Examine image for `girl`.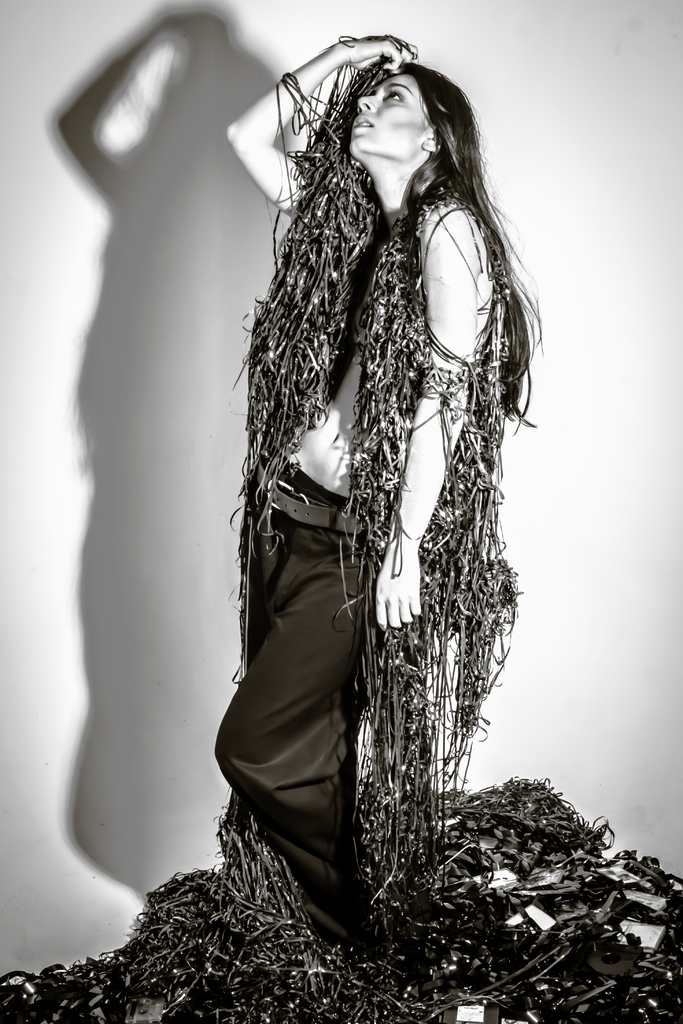
Examination result: BBox(212, 31, 543, 946).
